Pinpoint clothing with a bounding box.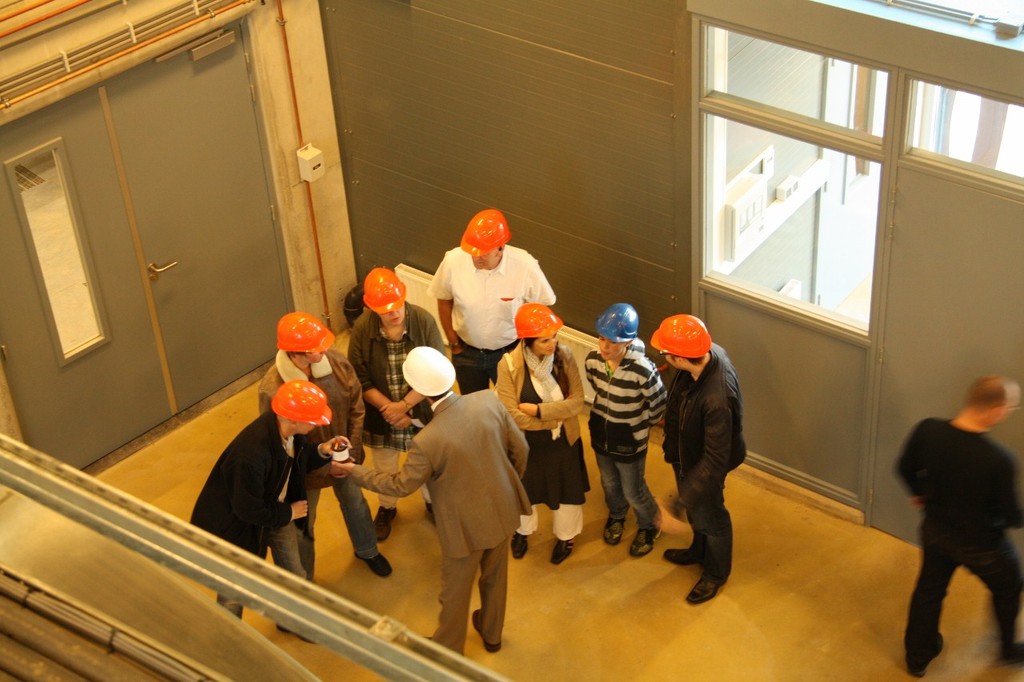
bbox=(586, 348, 658, 536).
